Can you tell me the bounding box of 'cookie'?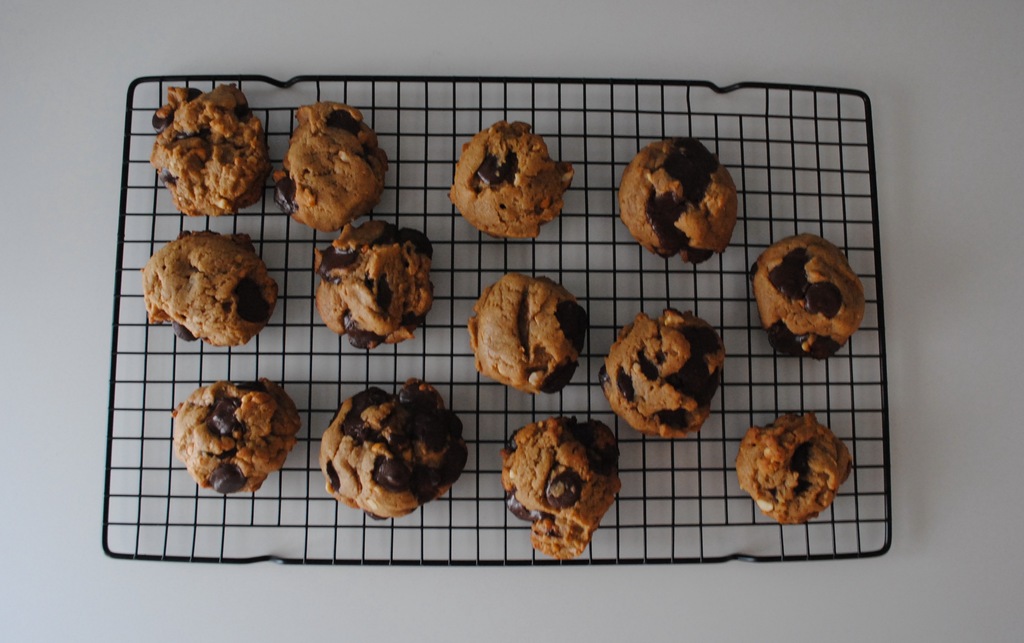
[465, 270, 593, 396].
